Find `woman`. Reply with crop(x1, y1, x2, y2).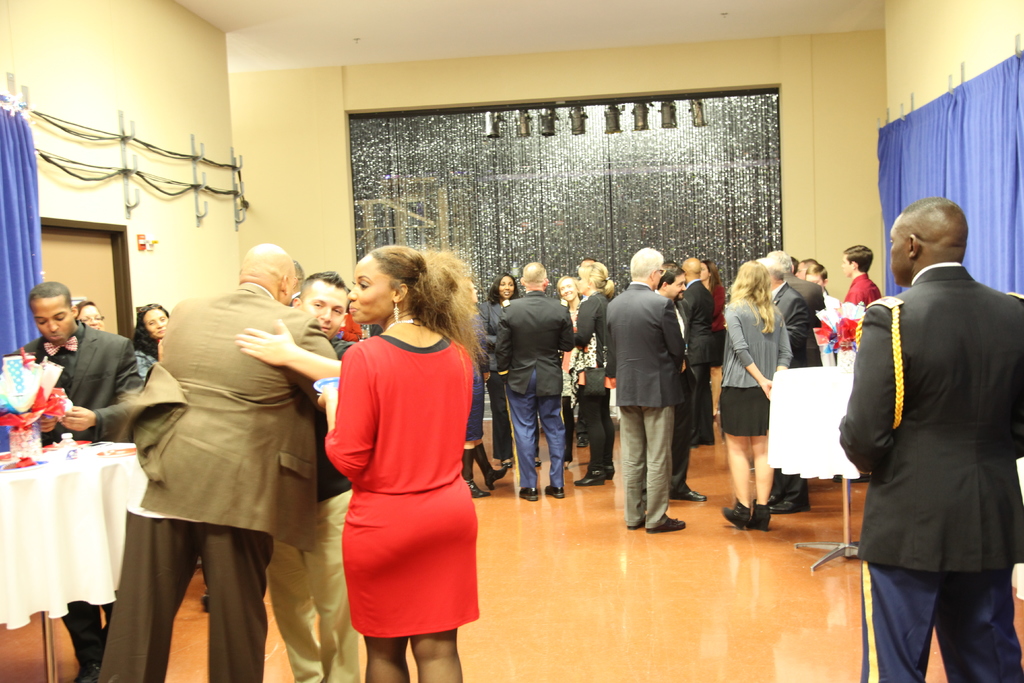
crop(474, 272, 542, 468).
